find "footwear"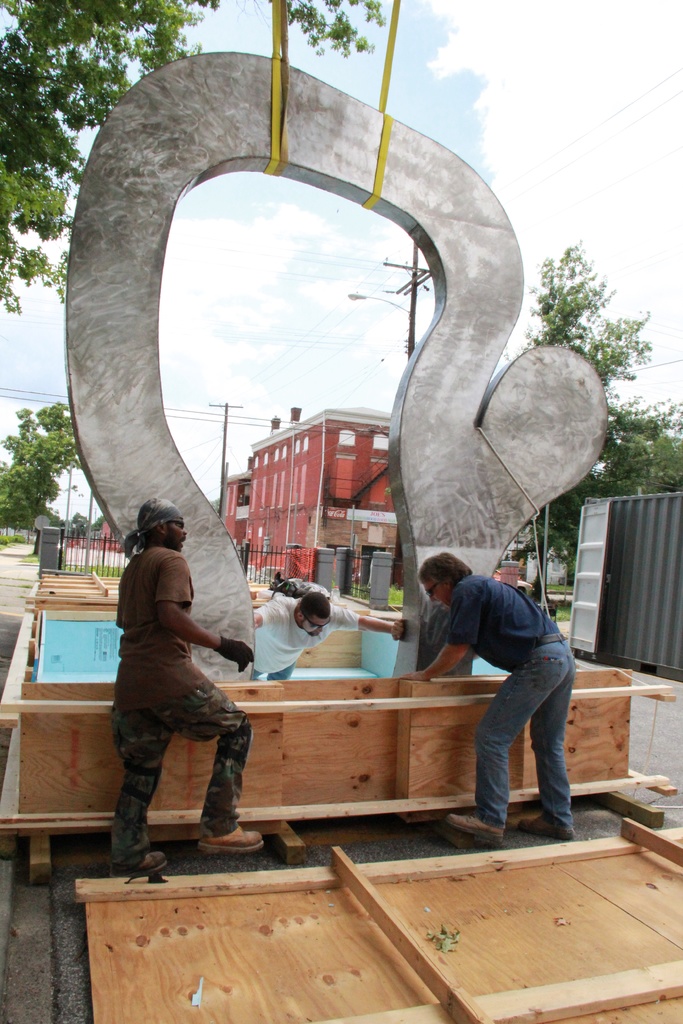
x1=516, y1=815, x2=576, y2=837
